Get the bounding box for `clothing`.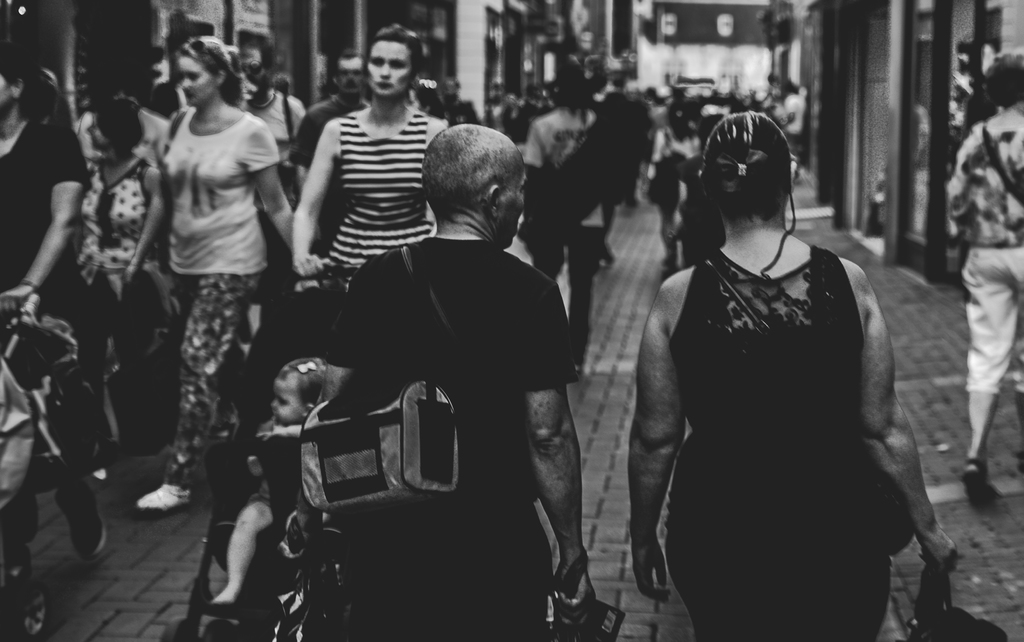
pyautogui.locateOnScreen(307, 158, 588, 629).
